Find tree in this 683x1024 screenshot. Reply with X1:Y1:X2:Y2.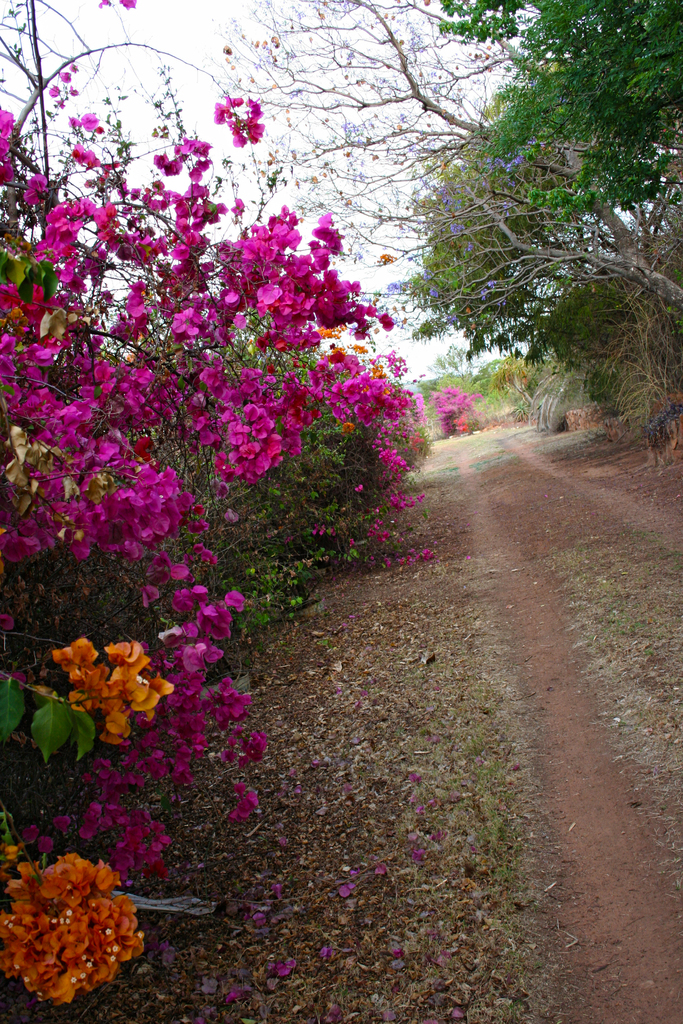
239:0:682:328.
